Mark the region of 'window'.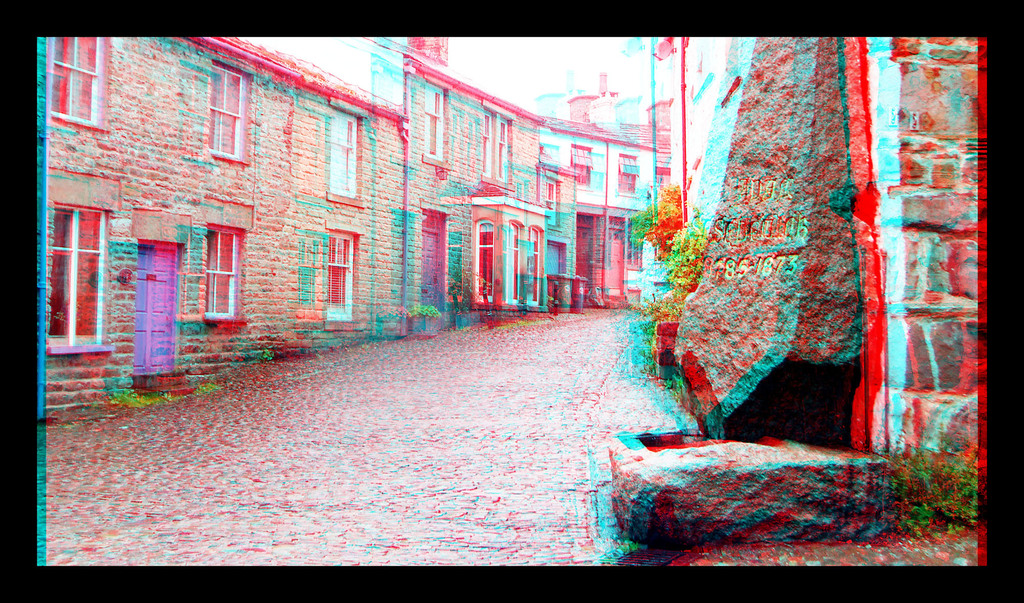
Region: 626 218 646 267.
